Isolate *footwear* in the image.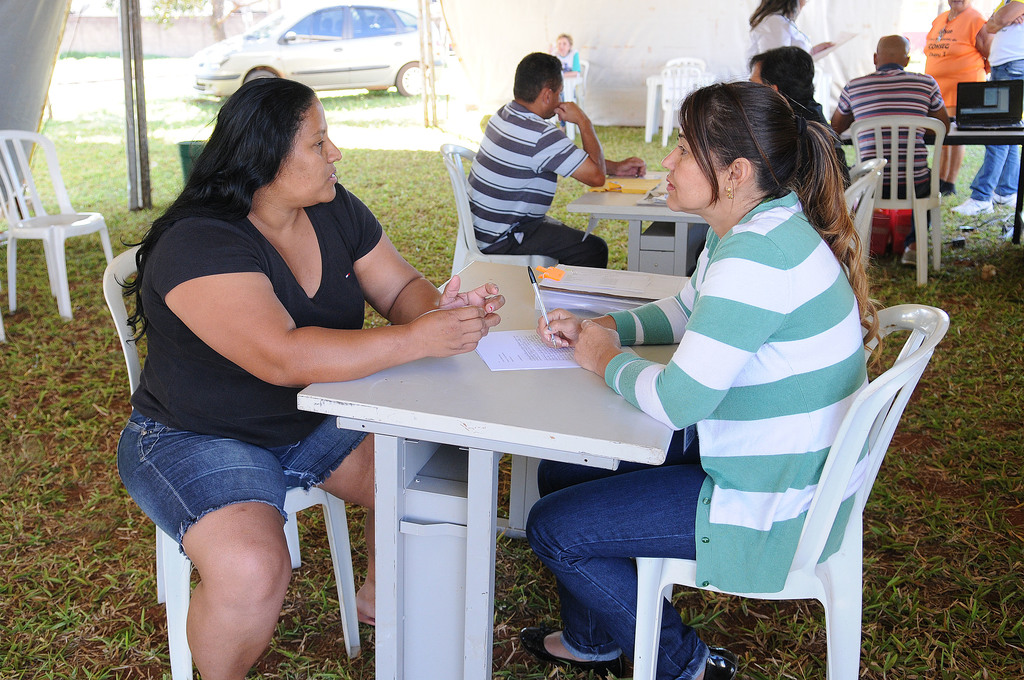
Isolated region: [901,247,918,266].
